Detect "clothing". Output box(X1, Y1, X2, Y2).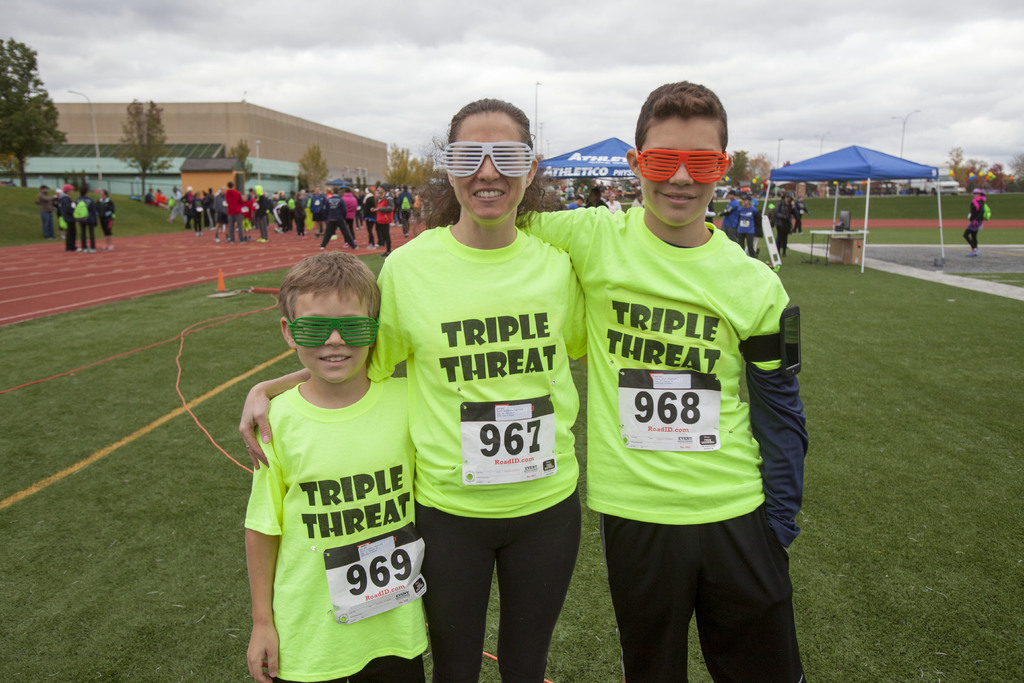
box(72, 197, 95, 252).
